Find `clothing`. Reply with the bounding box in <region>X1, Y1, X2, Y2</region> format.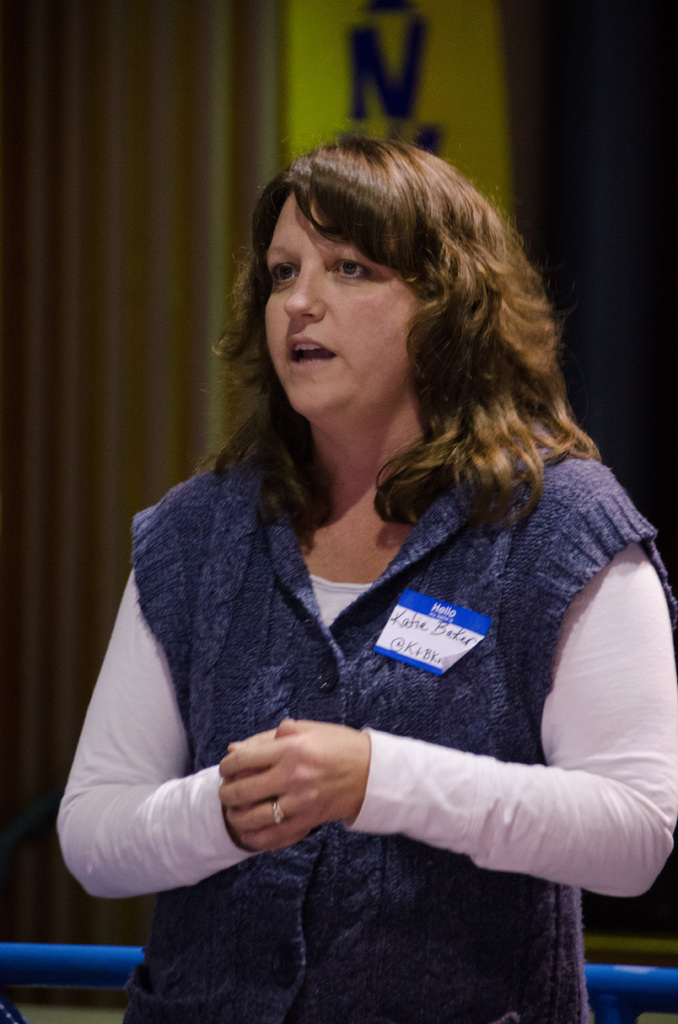
<region>46, 318, 670, 985</region>.
